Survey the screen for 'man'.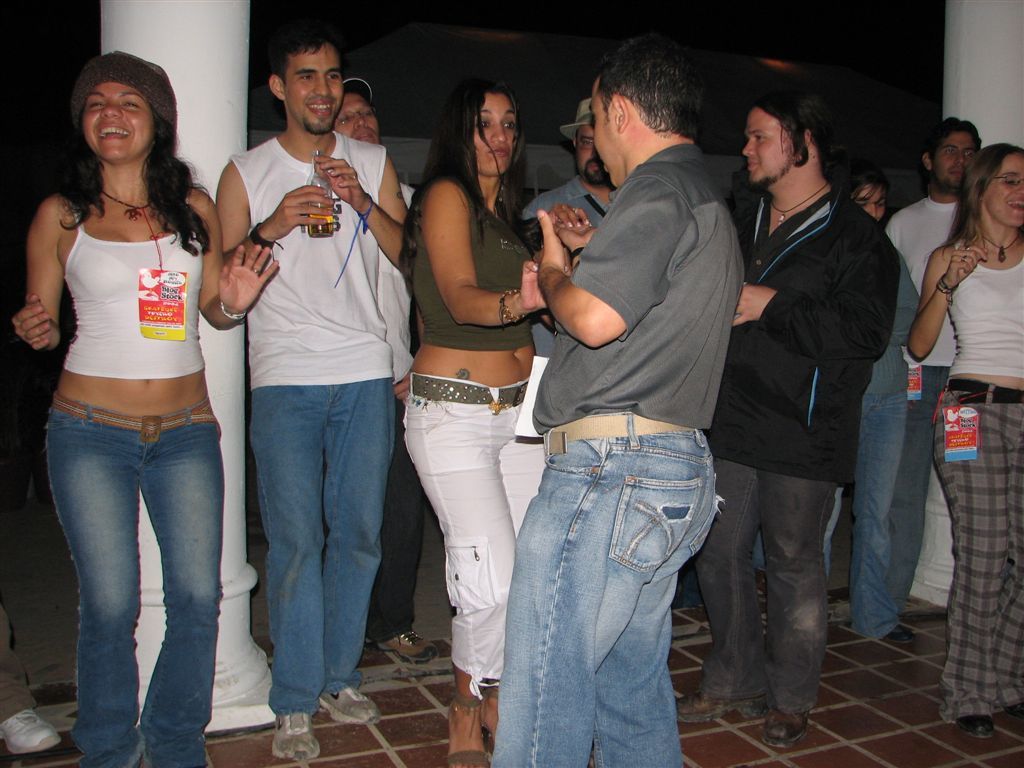
Survey found: detection(489, 28, 746, 767).
